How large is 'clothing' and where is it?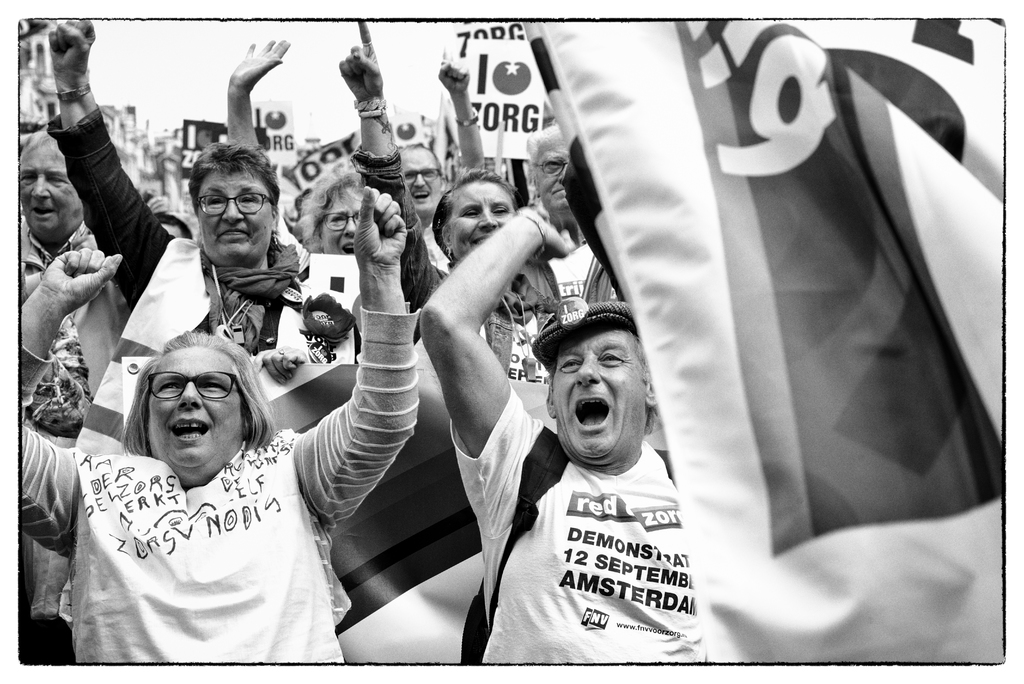
Bounding box: locate(349, 149, 625, 419).
